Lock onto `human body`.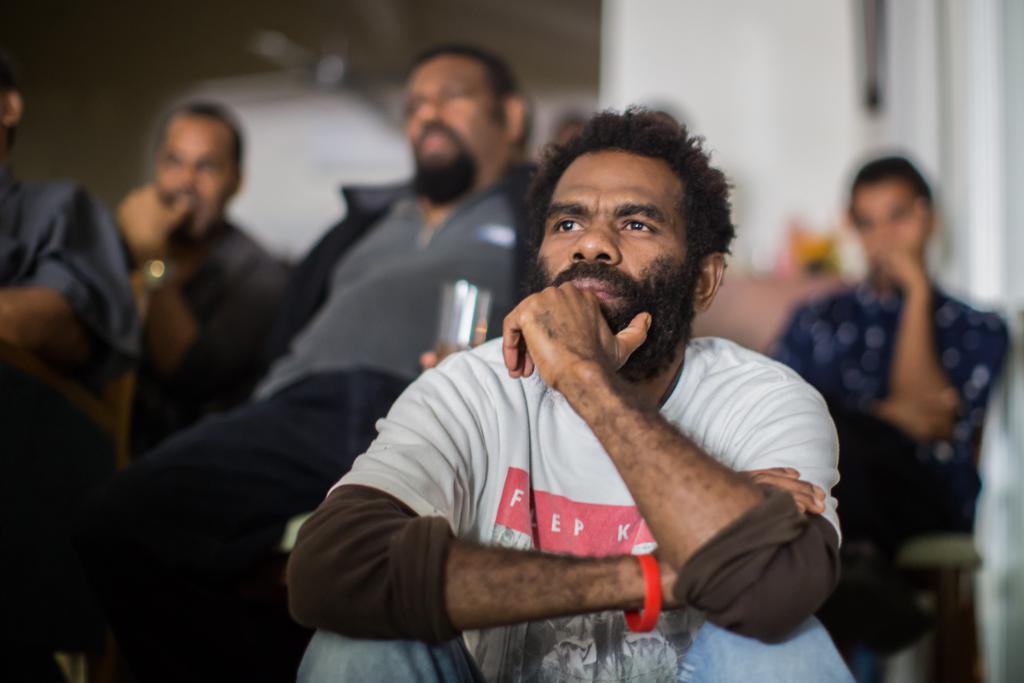
Locked: x1=0, y1=161, x2=135, y2=491.
